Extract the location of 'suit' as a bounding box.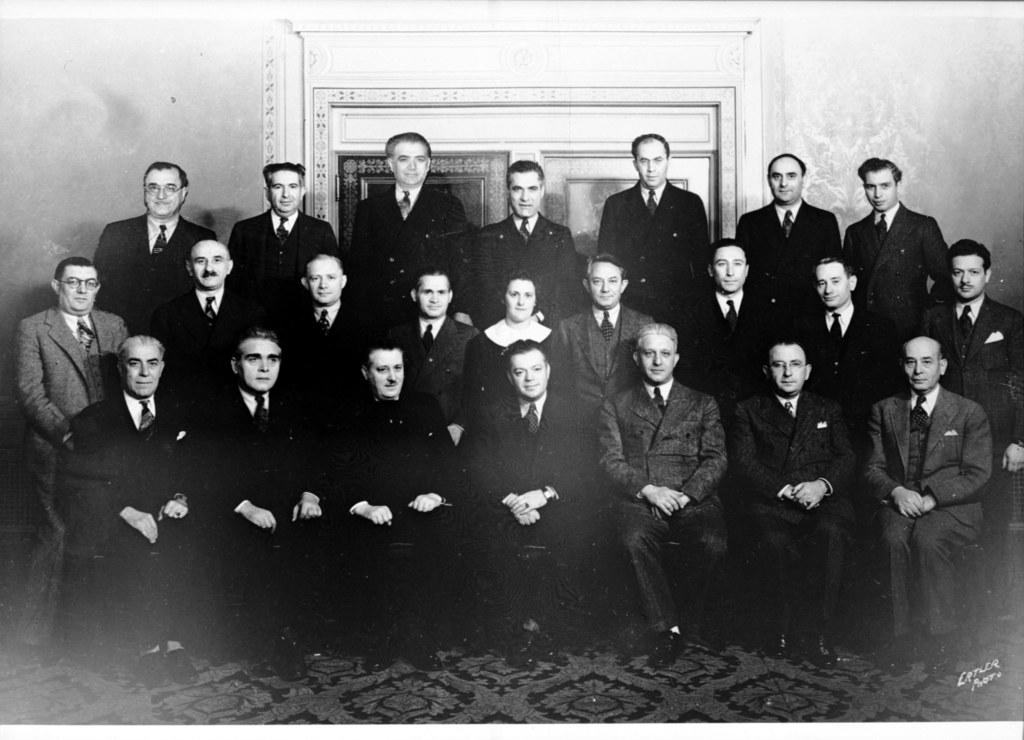
rect(321, 383, 473, 620).
